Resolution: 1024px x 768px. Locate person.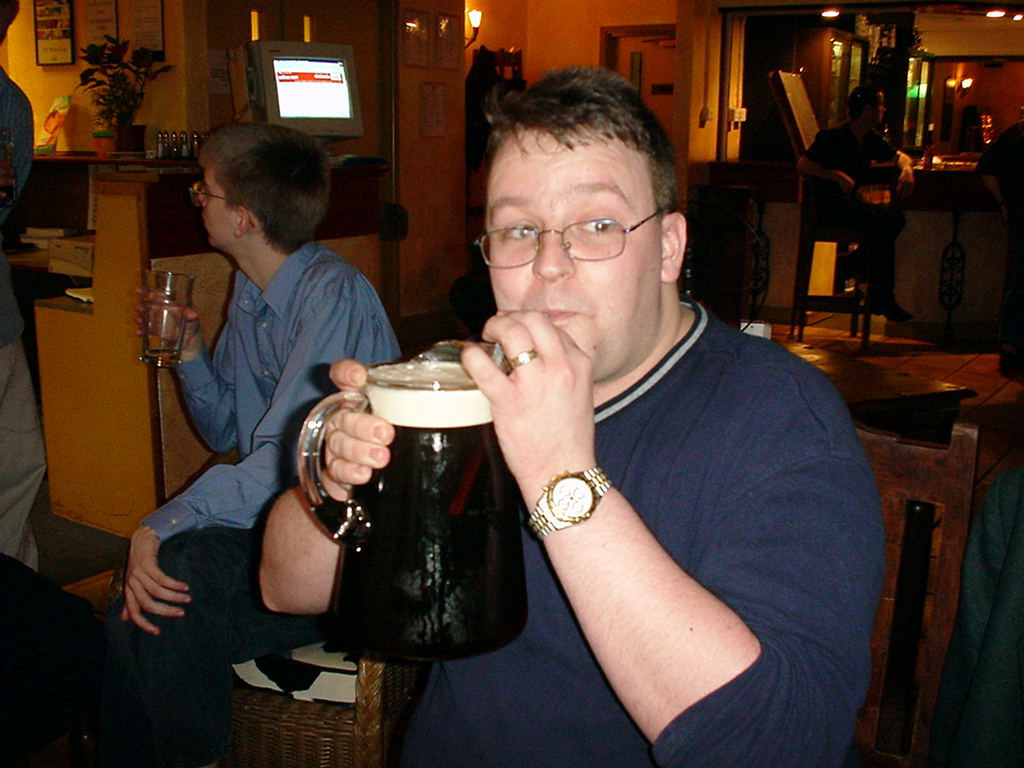
797, 81, 903, 291.
